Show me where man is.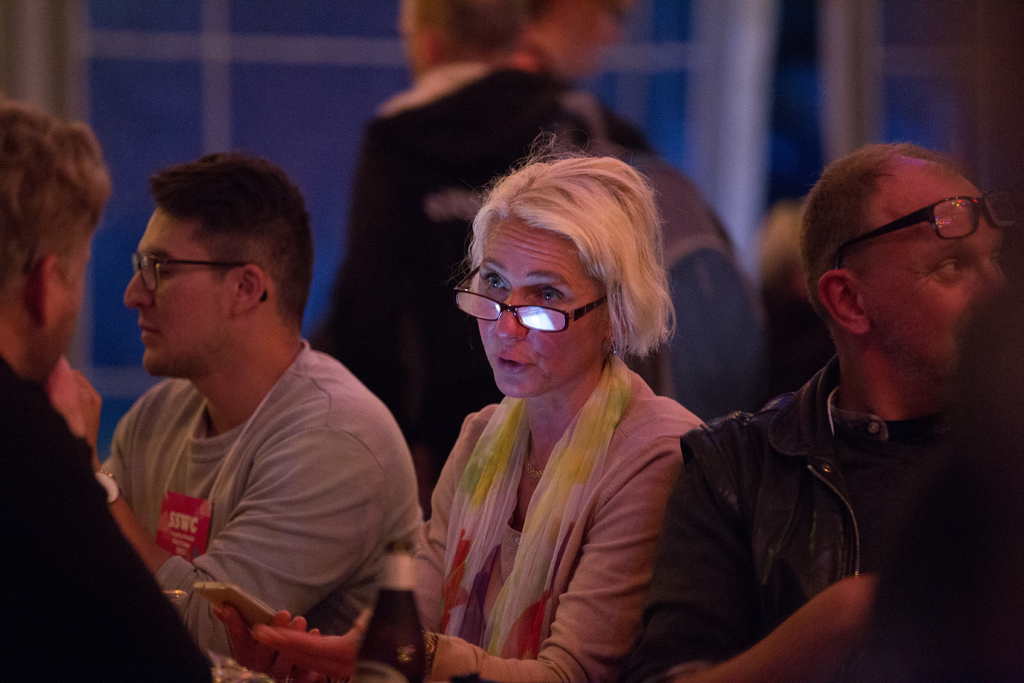
man is at (x1=303, y1=0, x2=584, y2=519).
